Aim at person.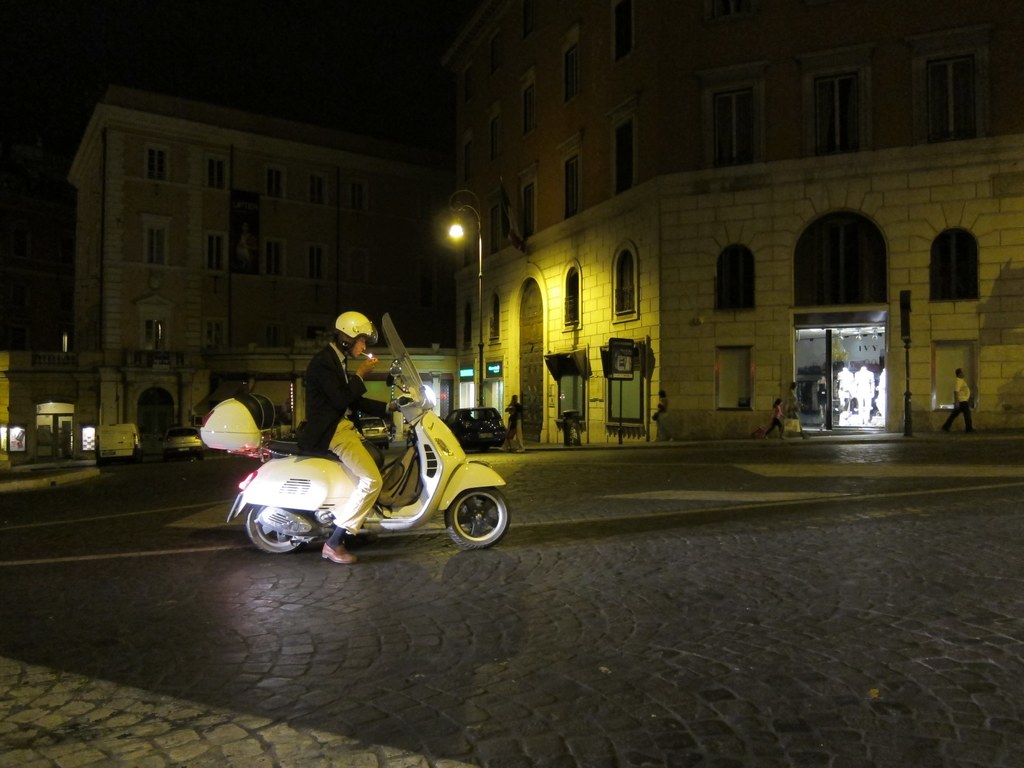
Aimed at region(497, 394, 527, 454).
